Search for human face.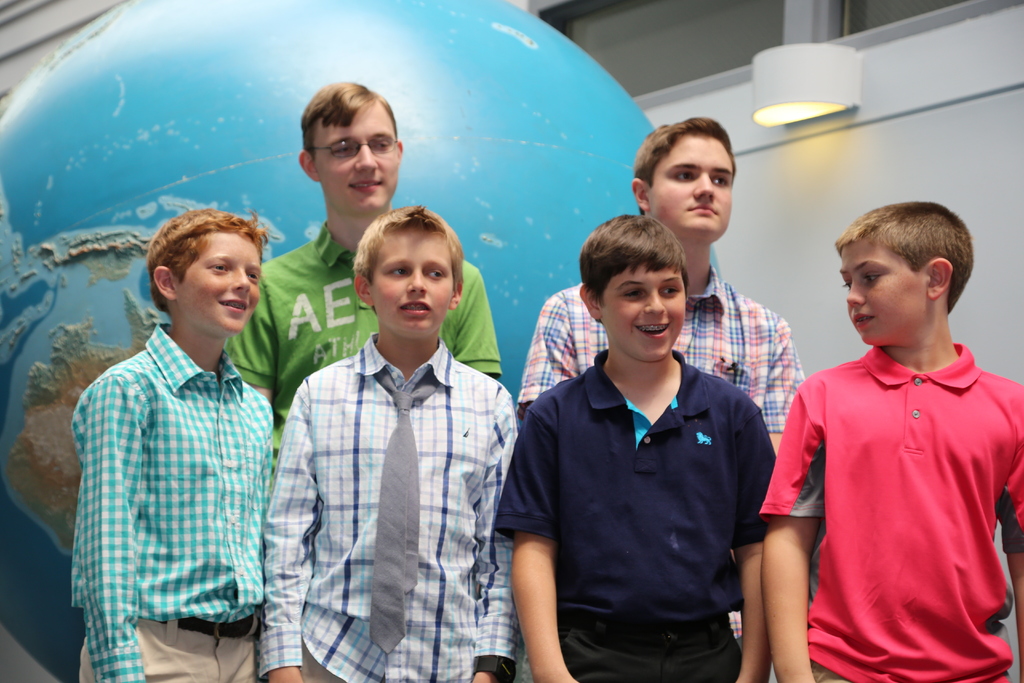
Found at [x1=175, y1=234, x2=261, y2=334].
